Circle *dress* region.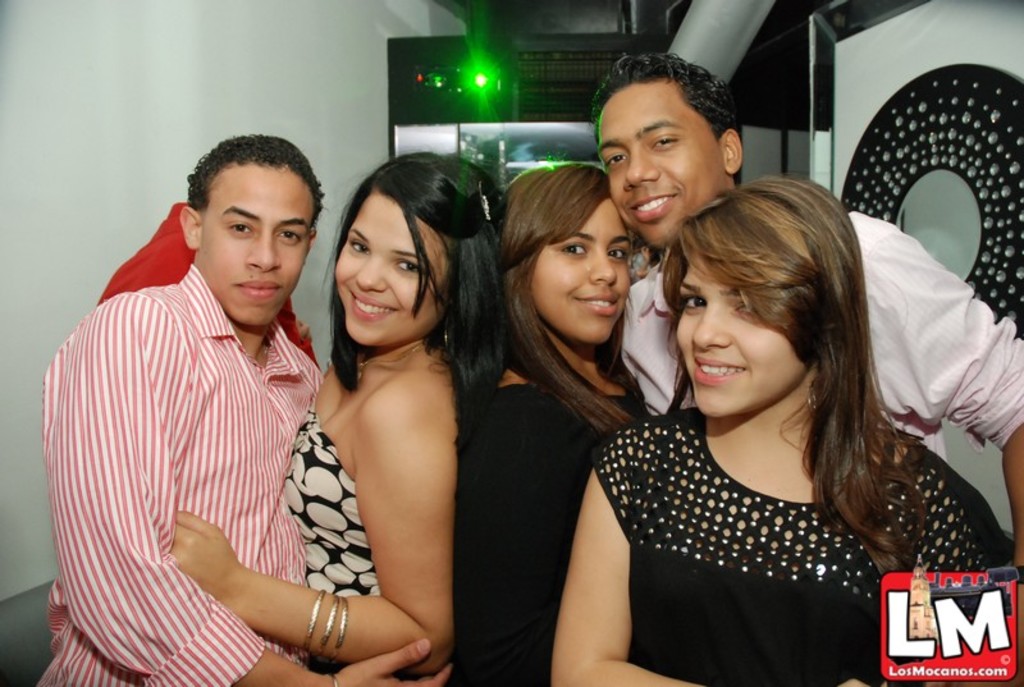
Region: (276,406,376,594).
